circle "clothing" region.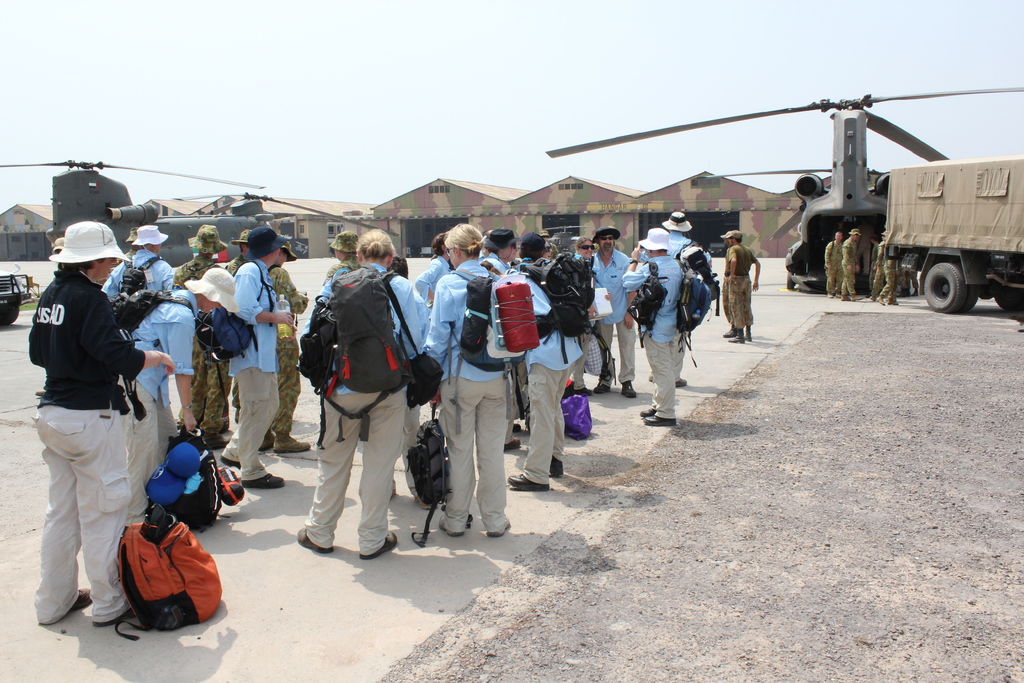
Region: bbox=[441, 258, 525, 537].
